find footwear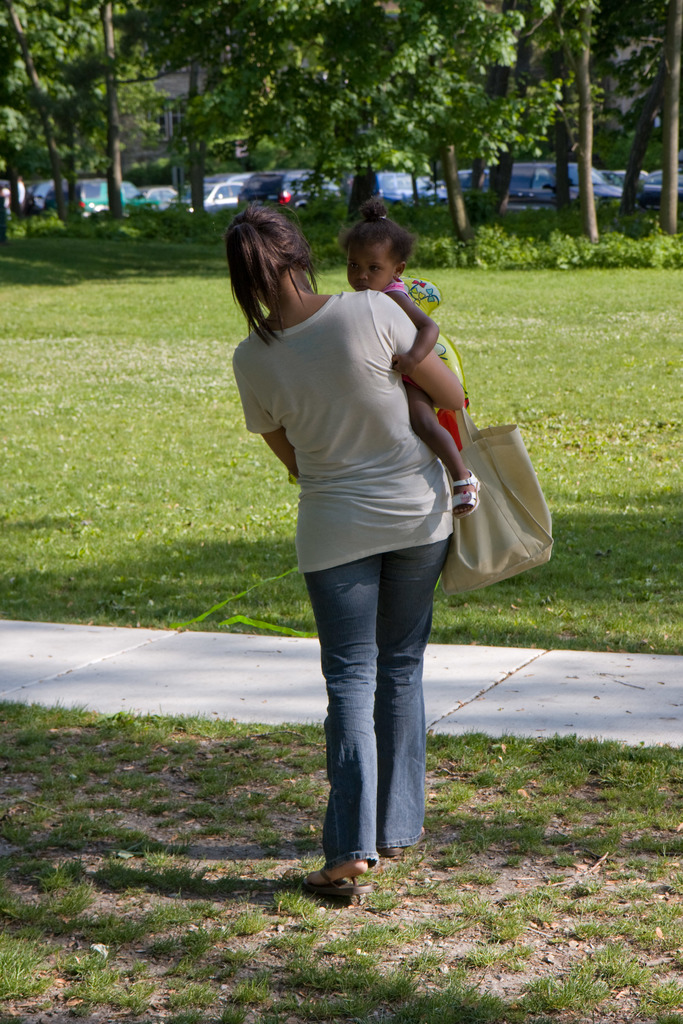
304,856,385,909
